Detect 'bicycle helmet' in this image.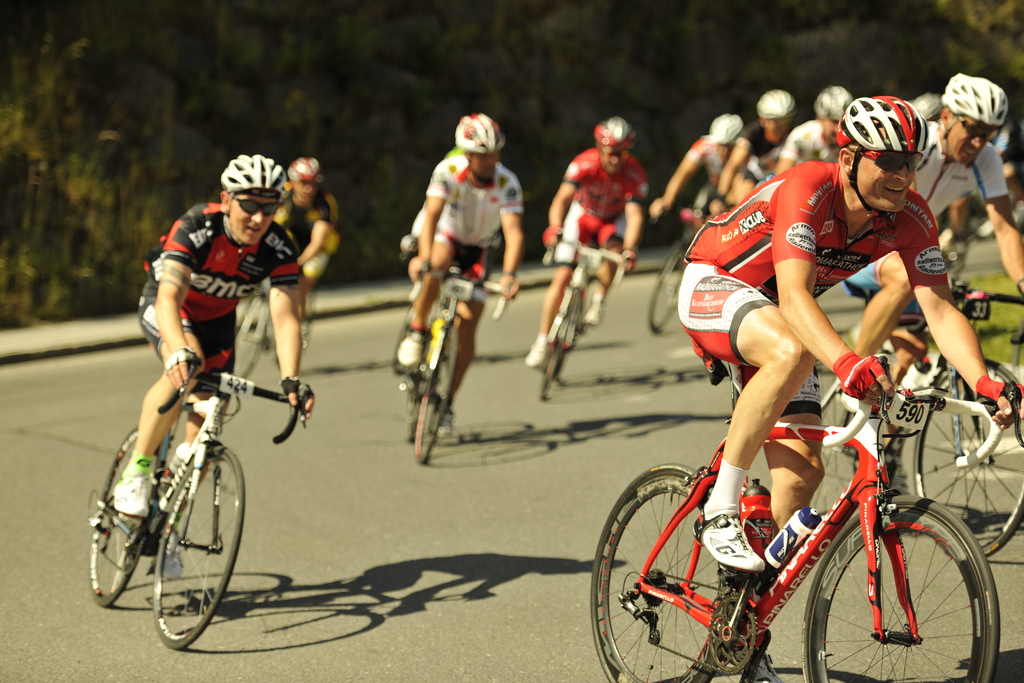
Detection: 940, 68, 1007, 123.
